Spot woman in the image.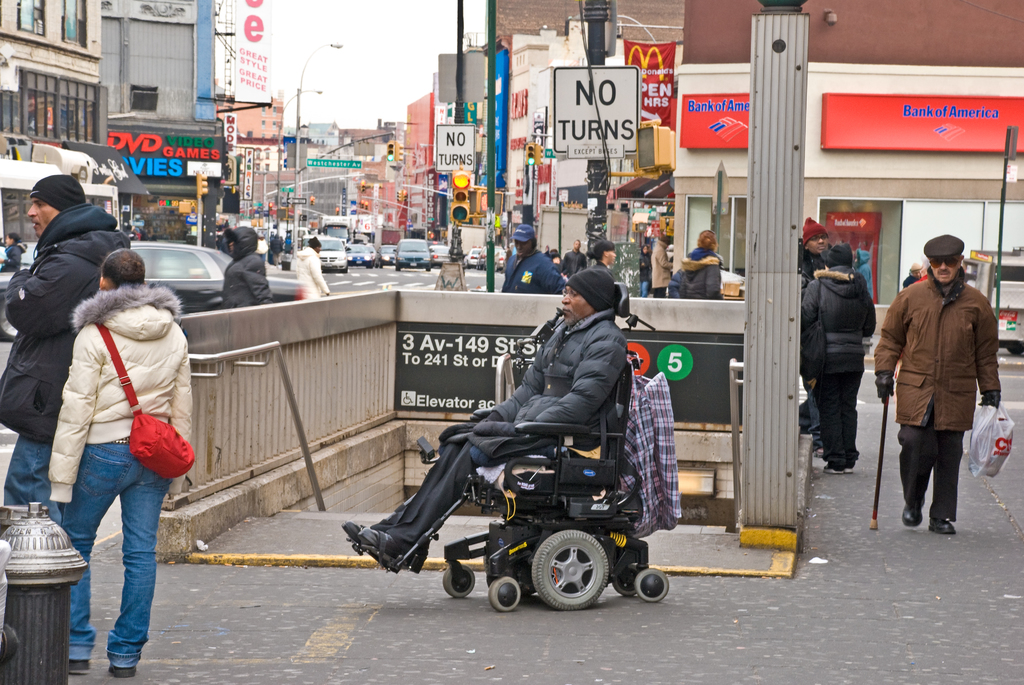
woman found at 45/248/193/677.
